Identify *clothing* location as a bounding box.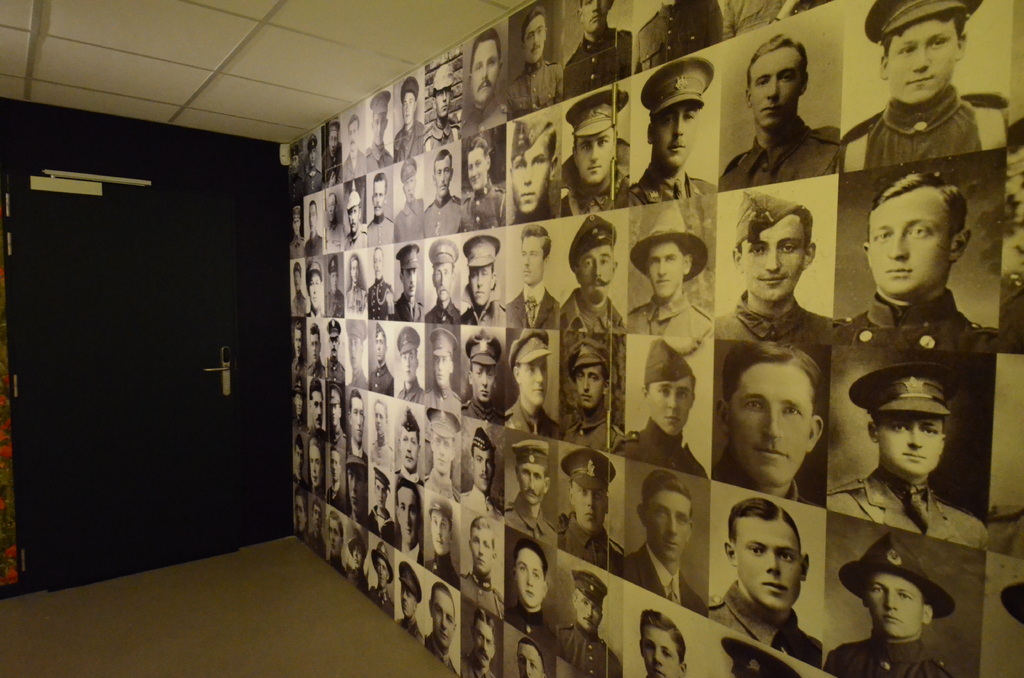
region(365, 361, 396, 396).
